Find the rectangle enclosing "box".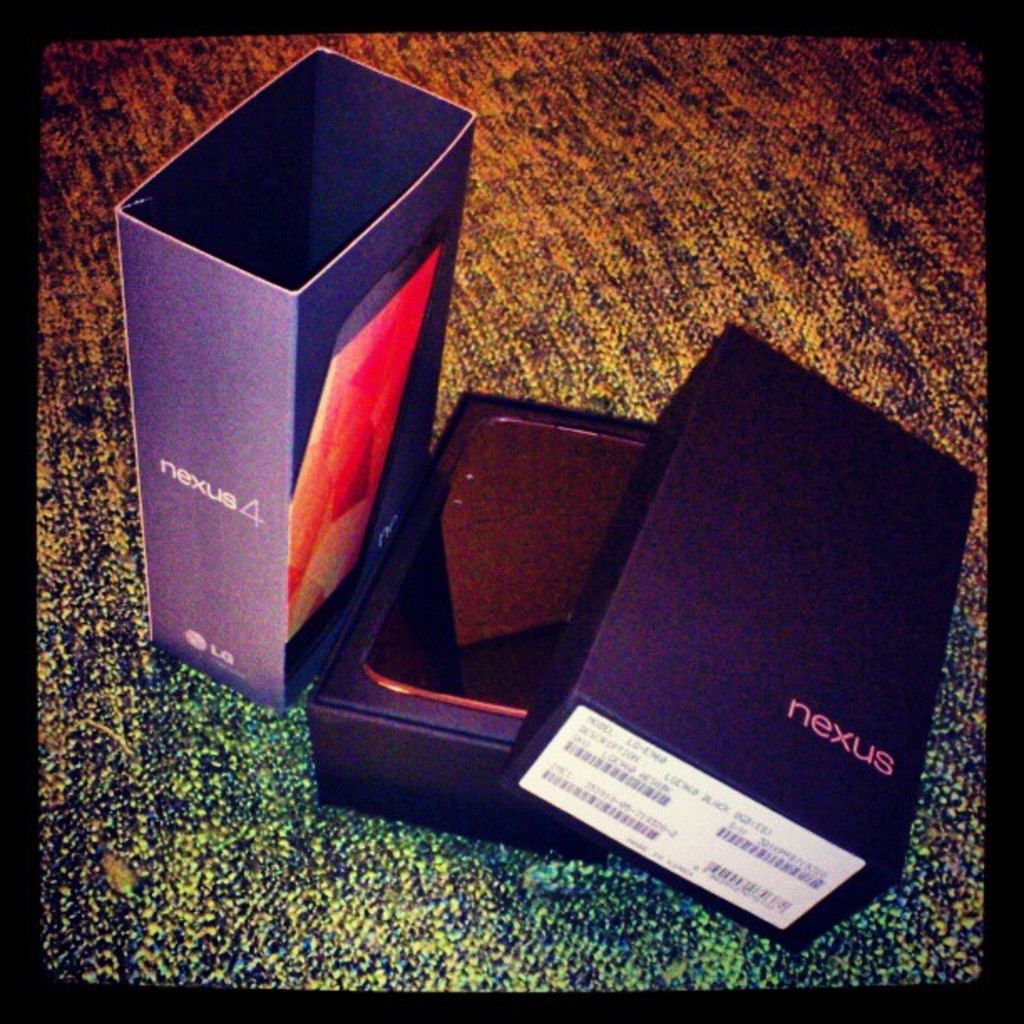
x1=485 y1=311 x2=987 y2=947.
